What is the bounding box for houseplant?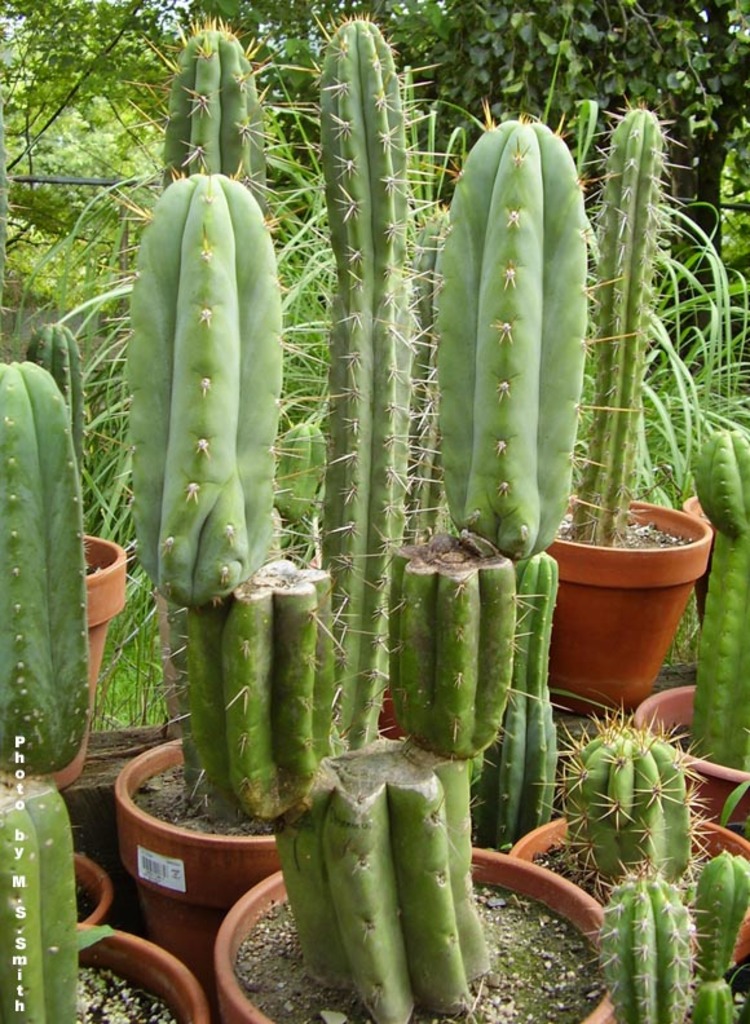
<region>524, 734, 749, 979</region>.
